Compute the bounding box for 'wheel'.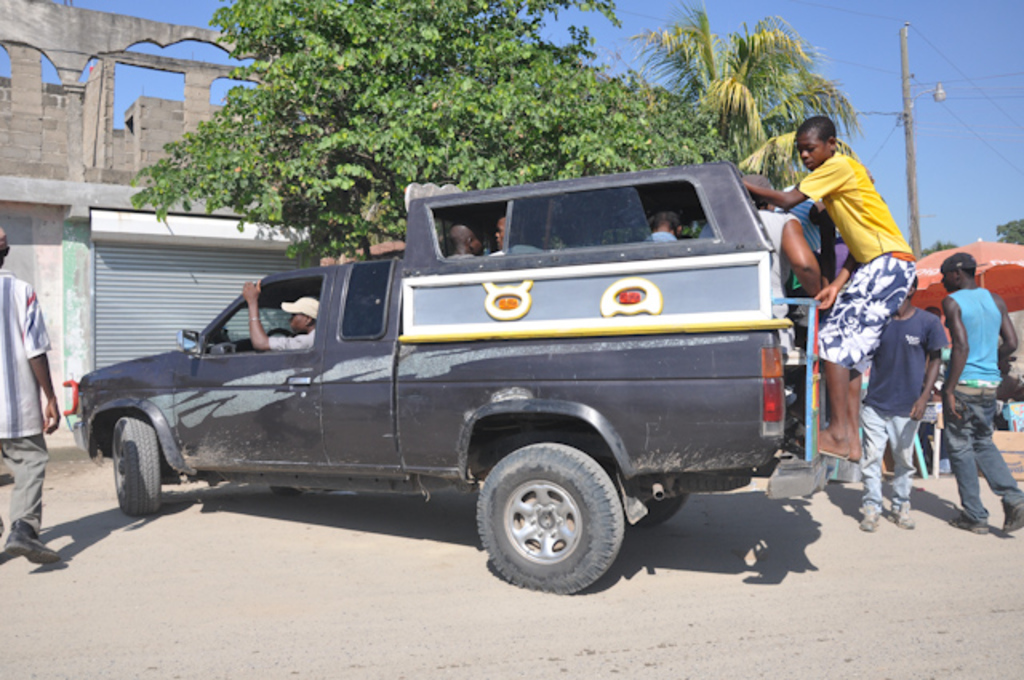
bbox(461, 438, 630, 611).
